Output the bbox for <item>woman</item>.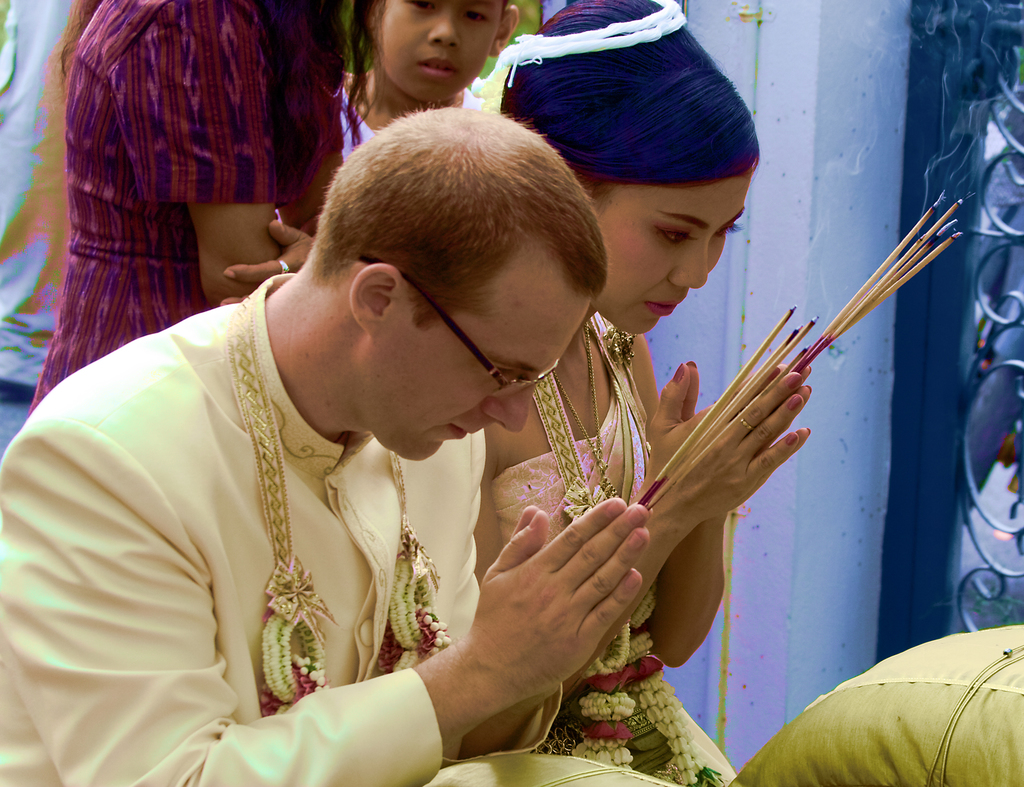
{"x1": 469, "y1": 0, "x2": 816, "y2": 786}.
